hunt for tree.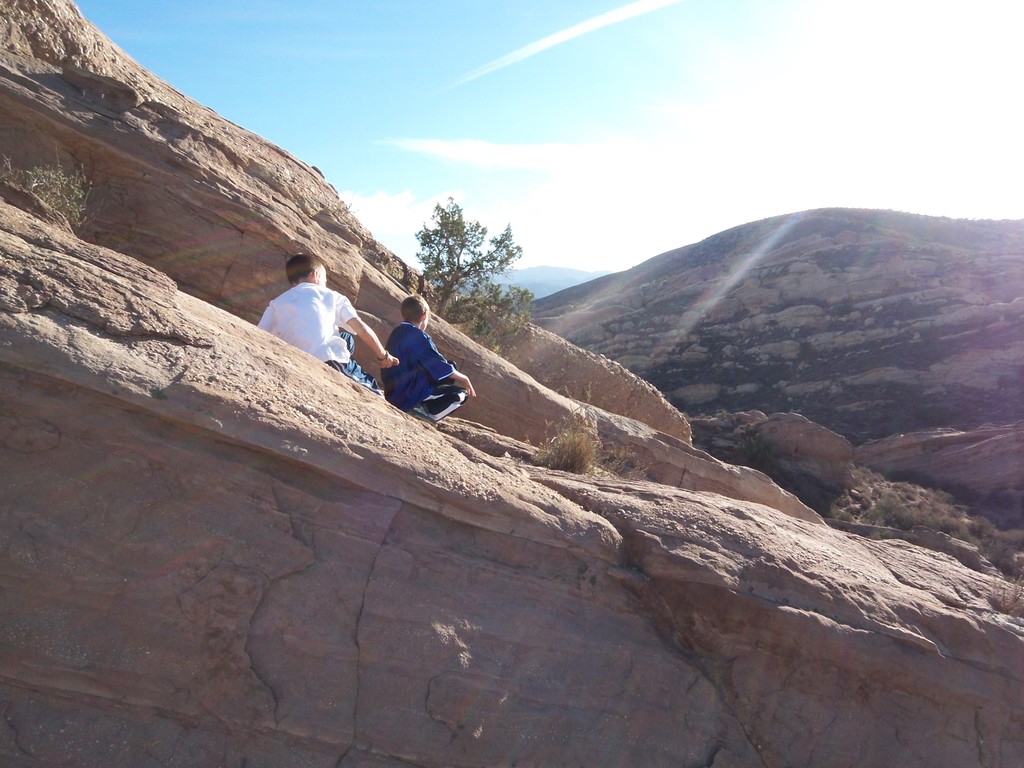
Hunted down at (413, 196, 541, 356).
